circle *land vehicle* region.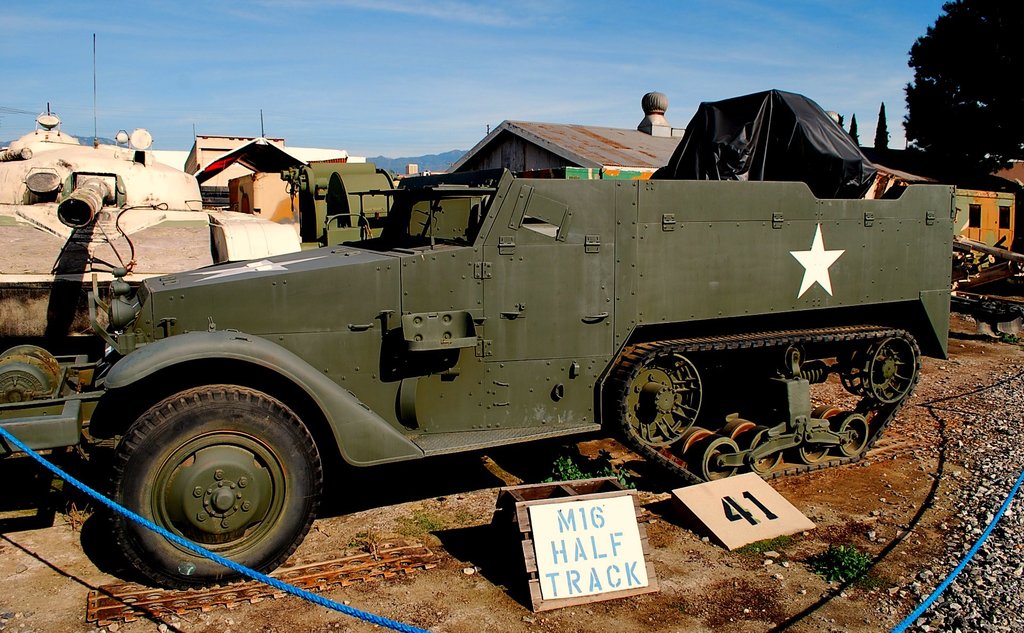
Region: 74/108/931/570.
